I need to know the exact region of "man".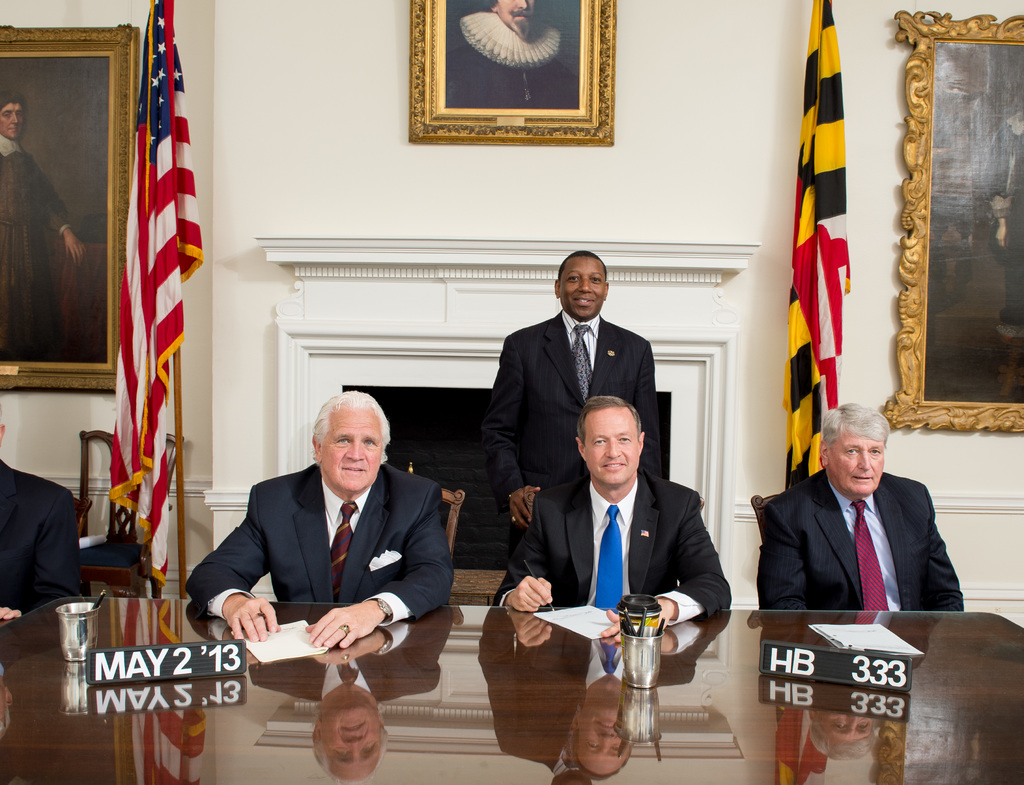
Region: (left=499, top=398, right=733, bottom=646).
